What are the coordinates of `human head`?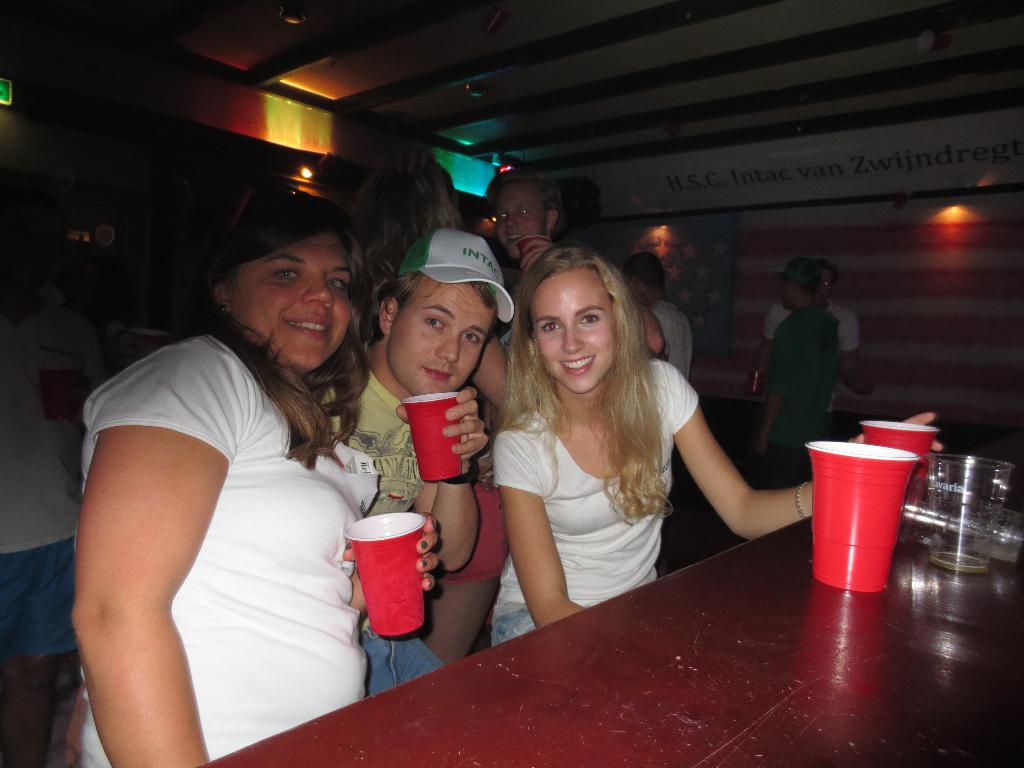
box=[770, 257, 819, 311].
